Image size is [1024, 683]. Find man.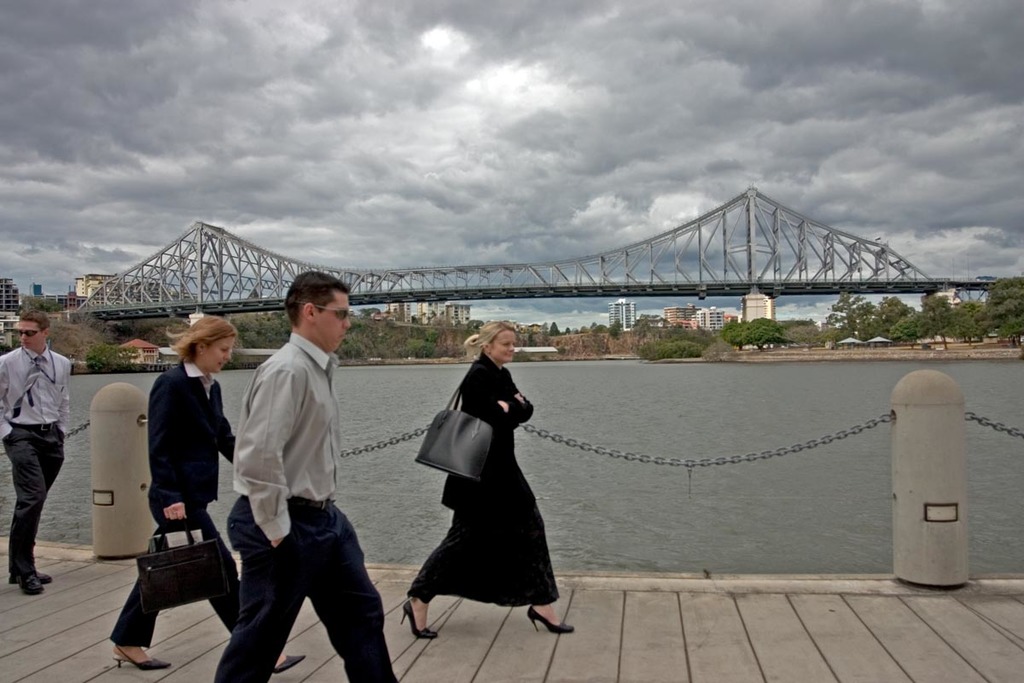
(left=0, top=309, right=73, bottom=593).
